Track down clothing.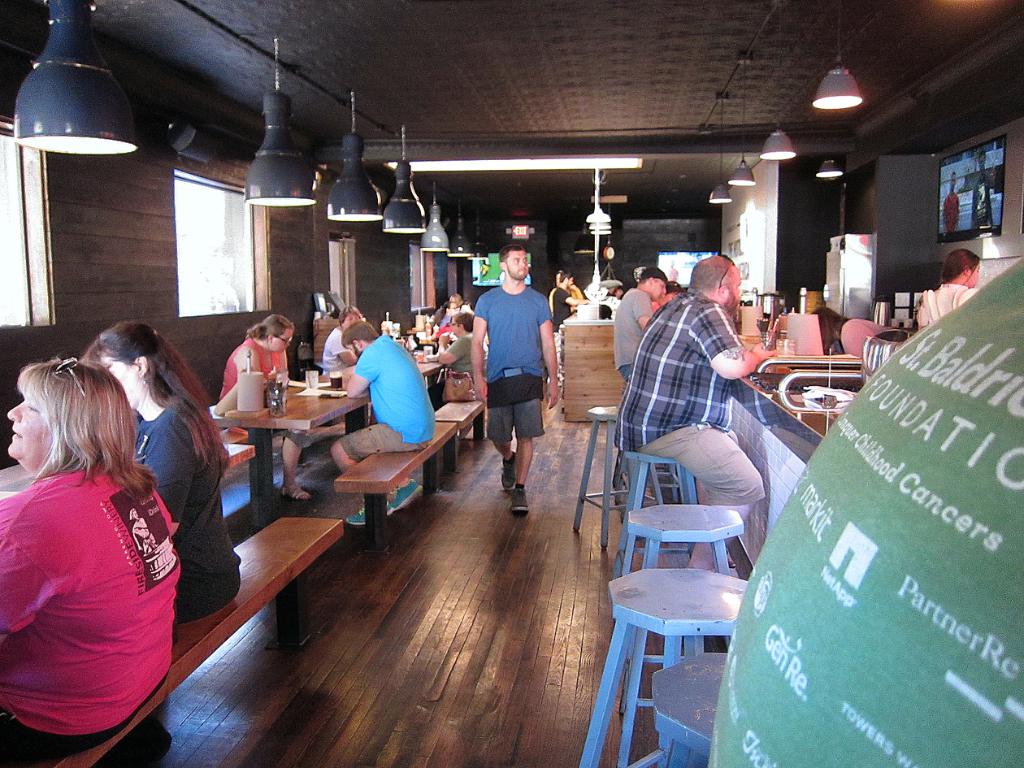
Tracked to l=614, t=284, r=747, b=438.
